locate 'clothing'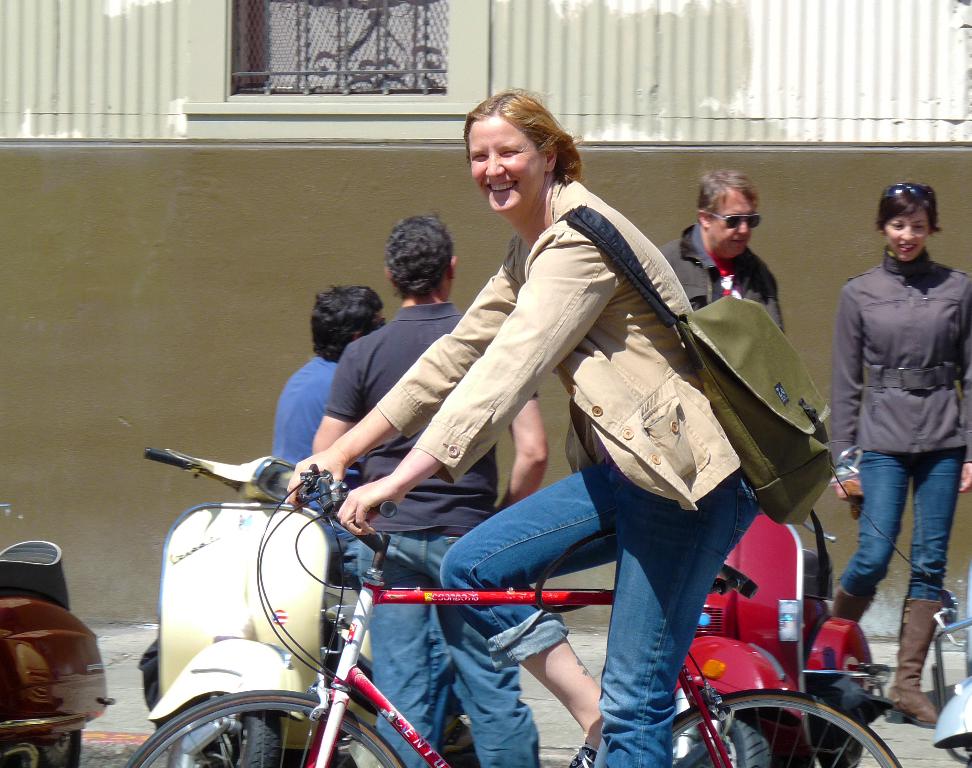
l=369, t=185, r=764, b=767
